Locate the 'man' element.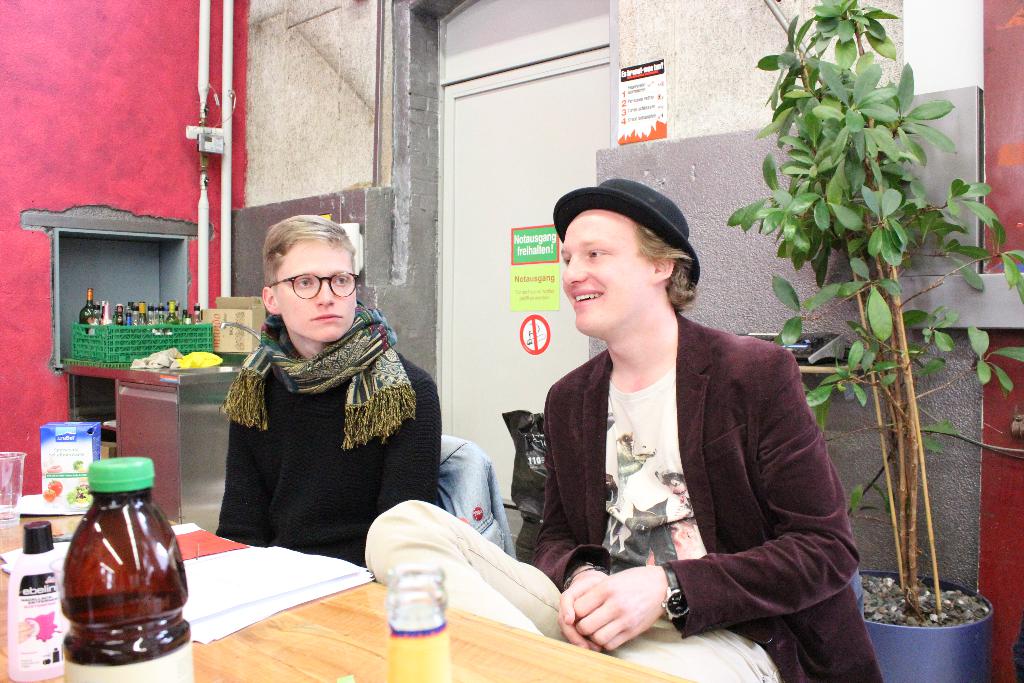
Element bbox: (x1=212, y1=215, x2=440, y2=564).
